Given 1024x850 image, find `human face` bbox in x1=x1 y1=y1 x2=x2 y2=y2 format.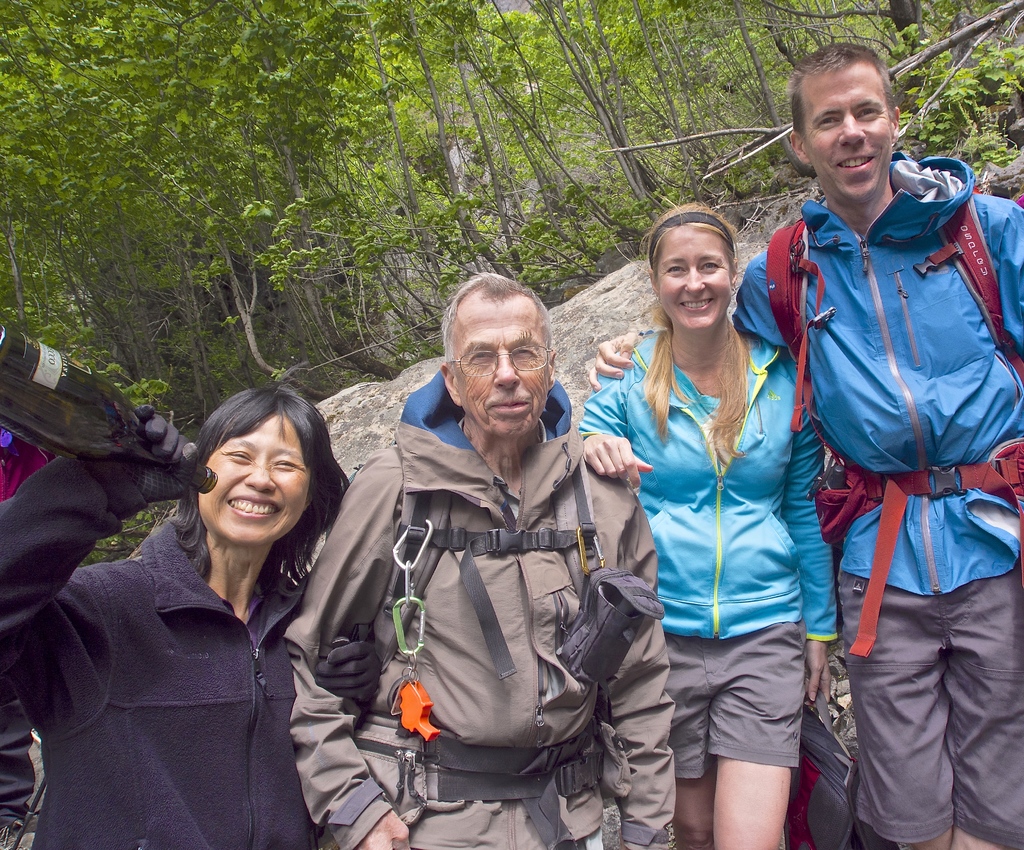
x1=806 y1=69 x2=893 y2=206.
